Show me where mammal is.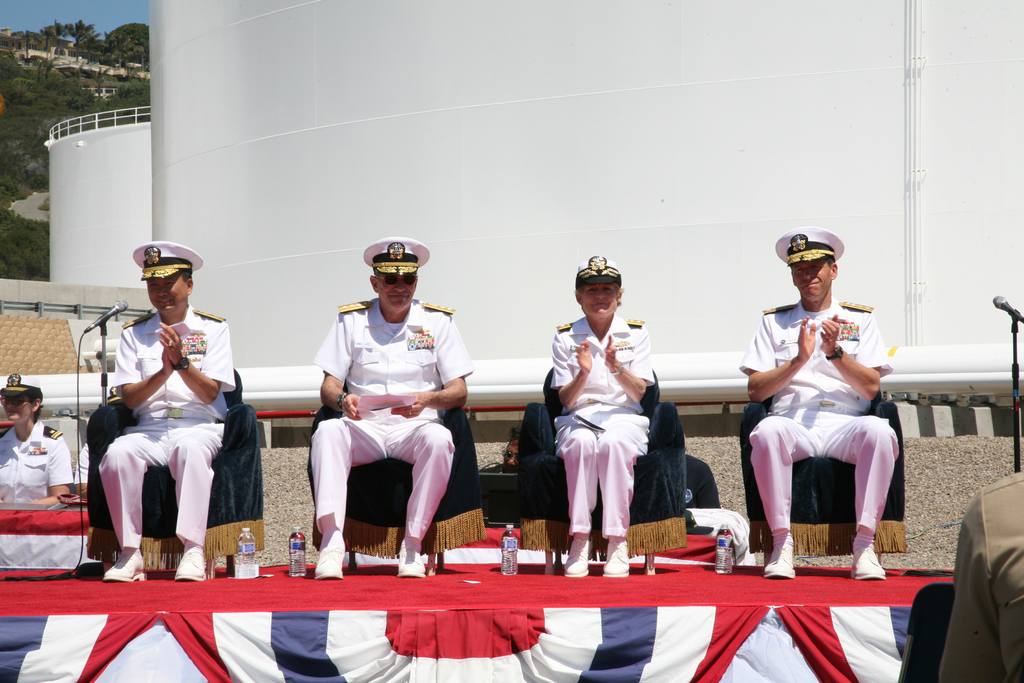
mammal is at box=[102, 241, 245, 580].
